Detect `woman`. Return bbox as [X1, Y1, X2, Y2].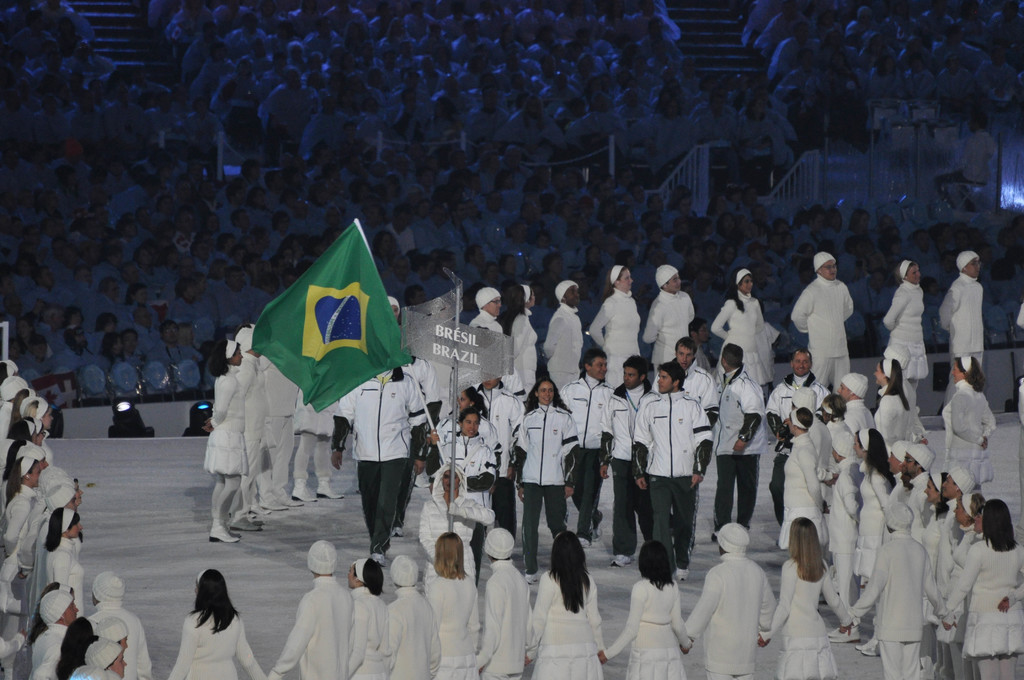
[883, 257, 929, 390].
